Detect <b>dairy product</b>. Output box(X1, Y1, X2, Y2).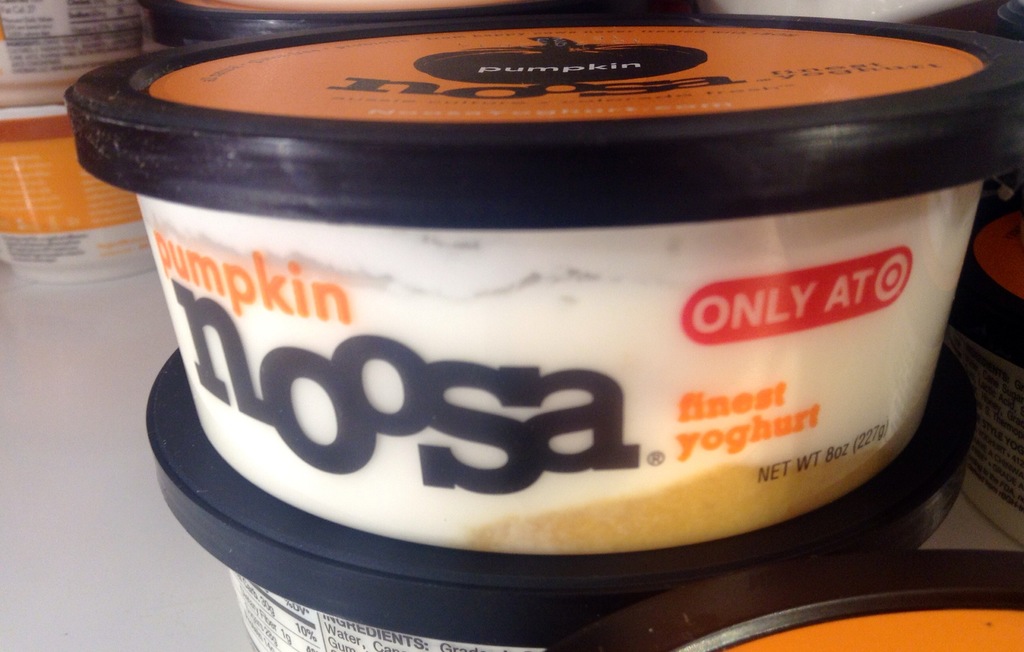
box(55, 43, 1023, 541).
